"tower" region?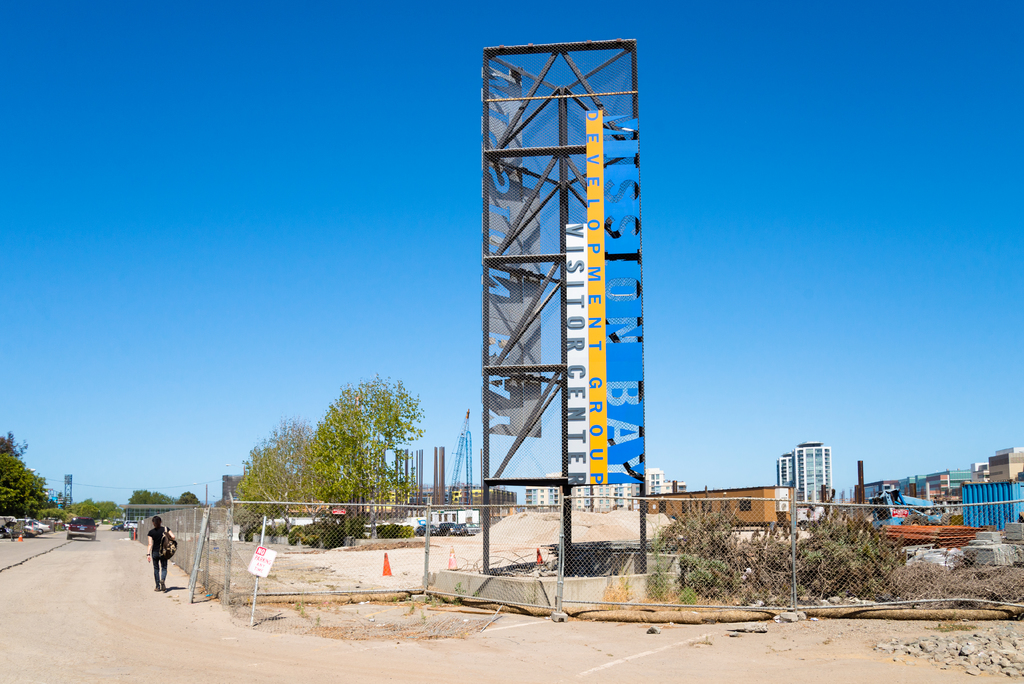
bbox=(536, 467, 681, 503)
